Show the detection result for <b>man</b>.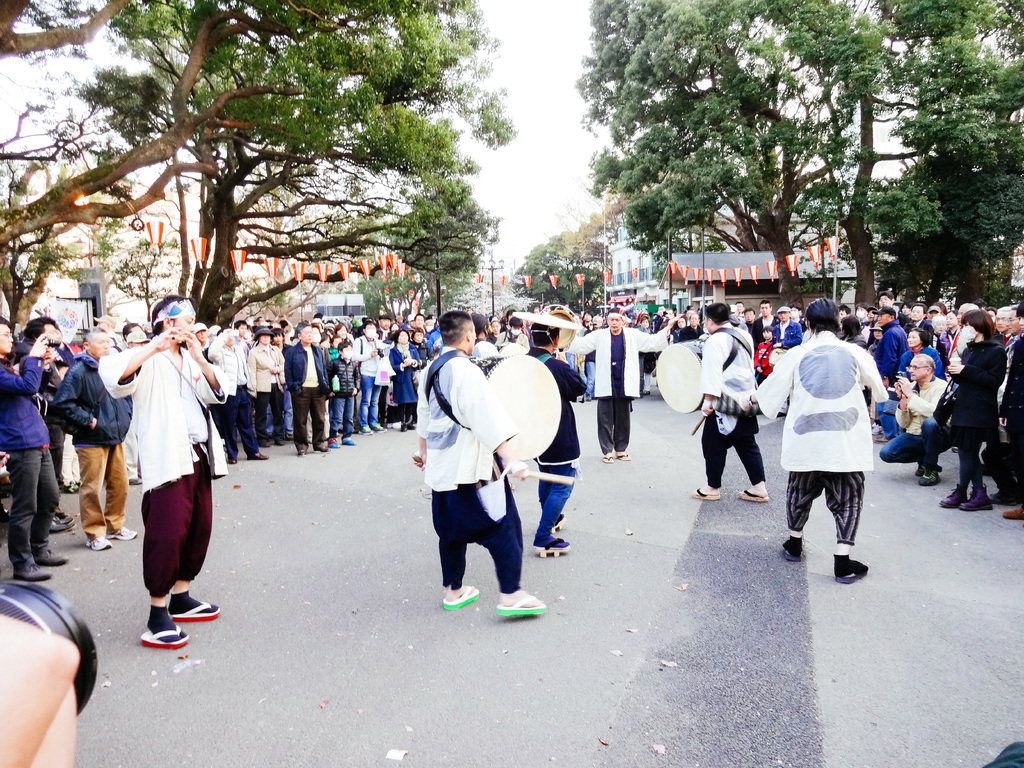
detection(565, 312, 679, 468).
